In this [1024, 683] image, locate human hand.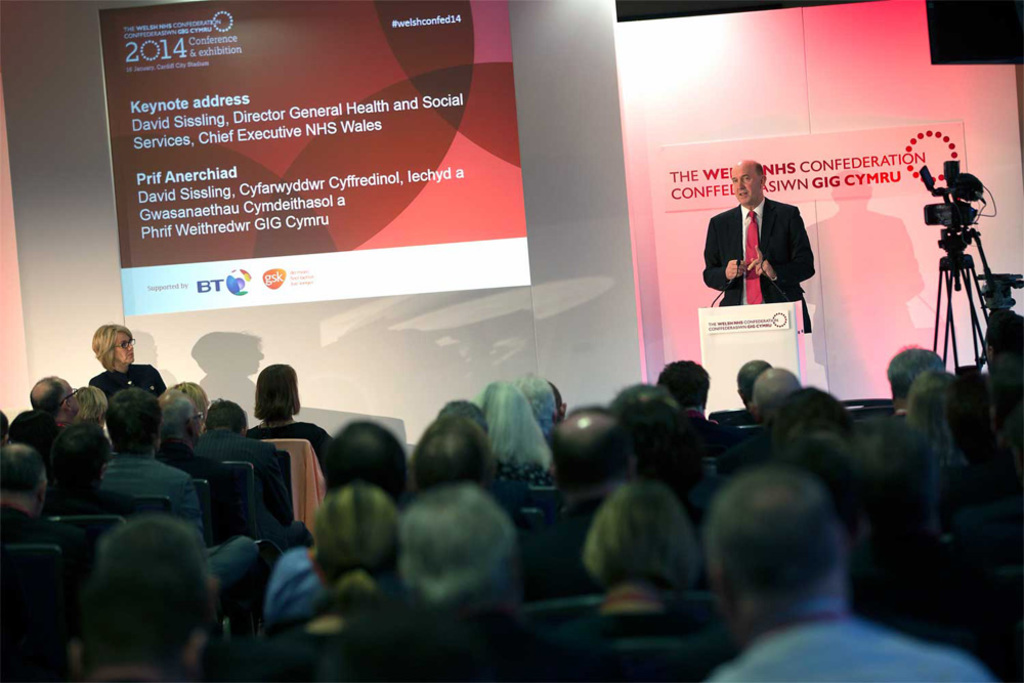
Bounding box: BBox(722, 259, 745, 285).
